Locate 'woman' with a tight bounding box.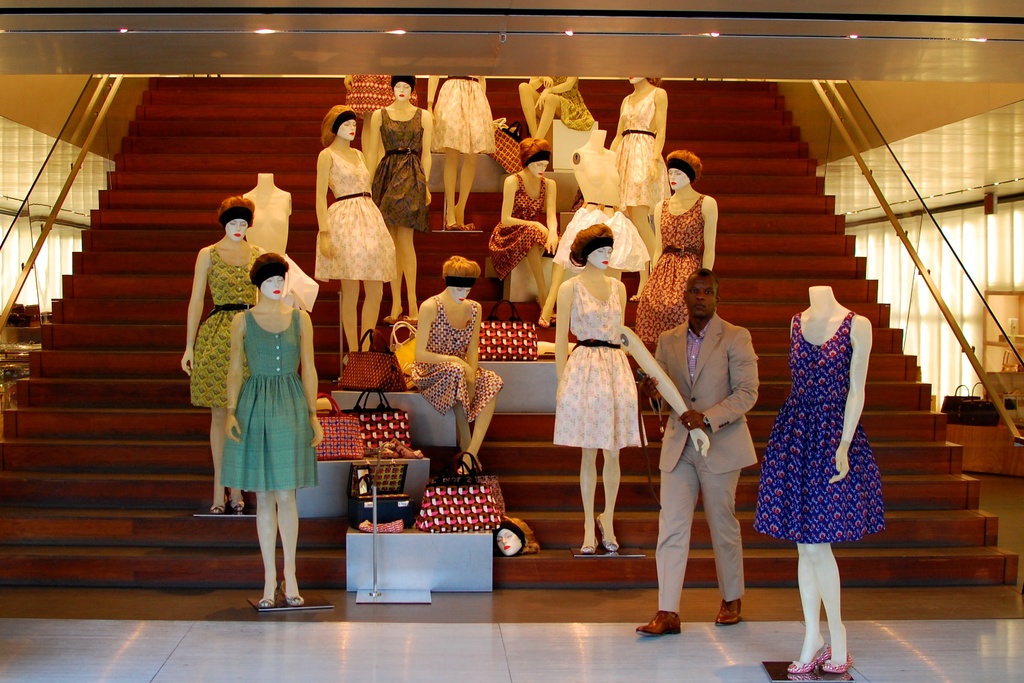
Rect(364, 73, 435, 332).
